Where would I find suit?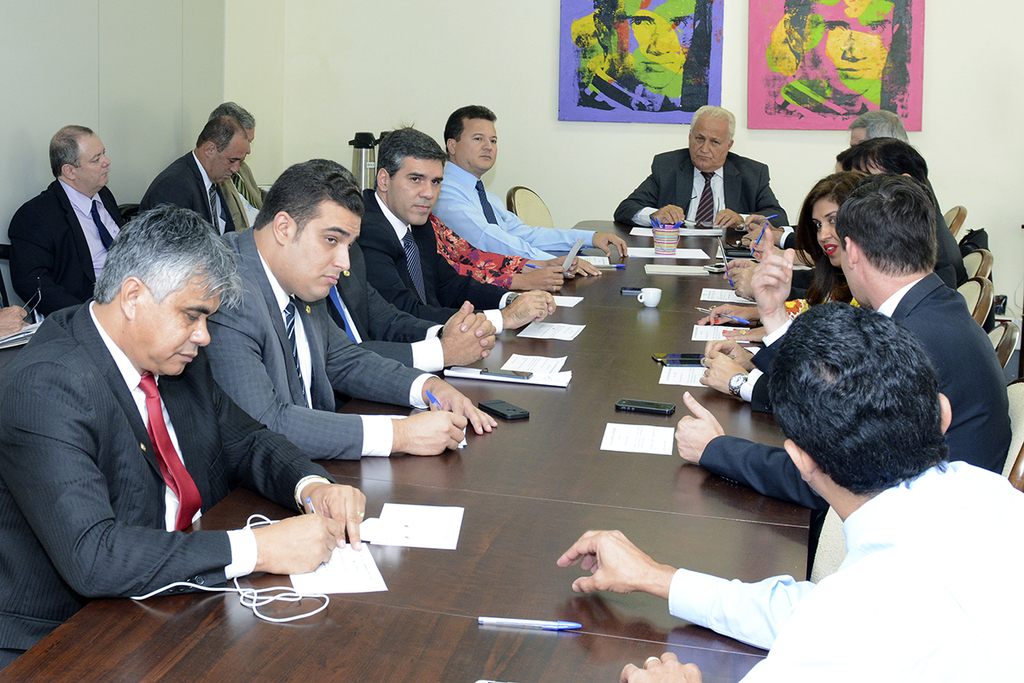
At rect(3, 220, 336, 634).
